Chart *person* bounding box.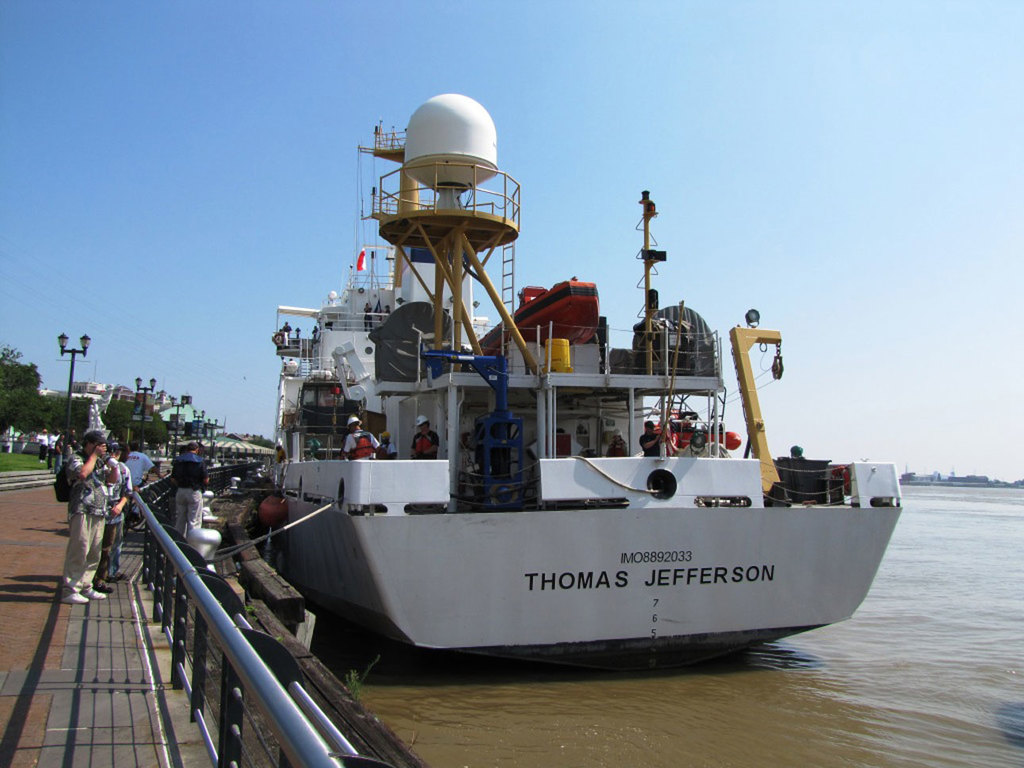
Charted: 362/300/371/332.
